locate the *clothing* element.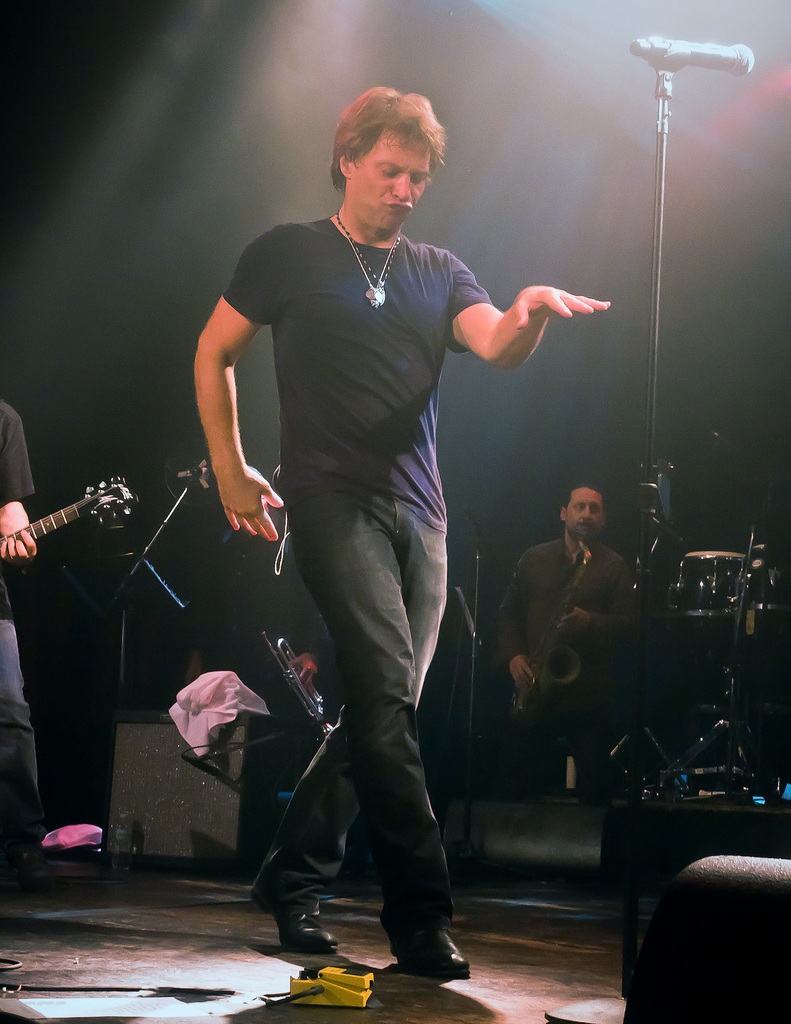
Element bbox: [495,536,637,808].
